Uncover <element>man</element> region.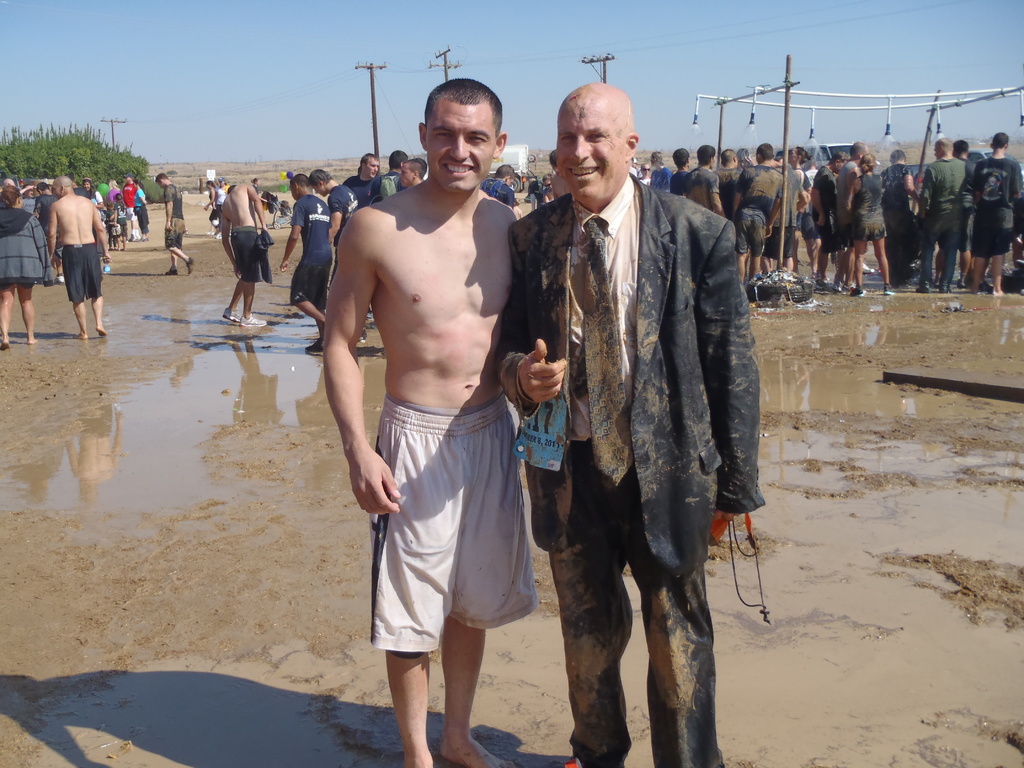
Uncovered: box(477, 164, 522, 216).
